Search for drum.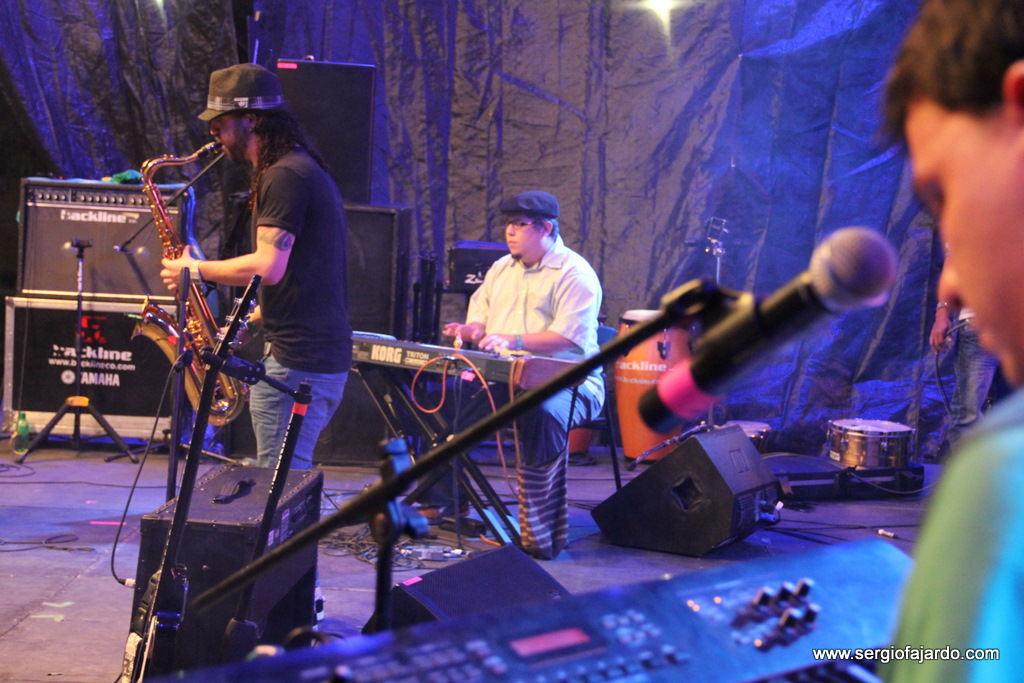
Found at box(564, 310, 609, 457).
